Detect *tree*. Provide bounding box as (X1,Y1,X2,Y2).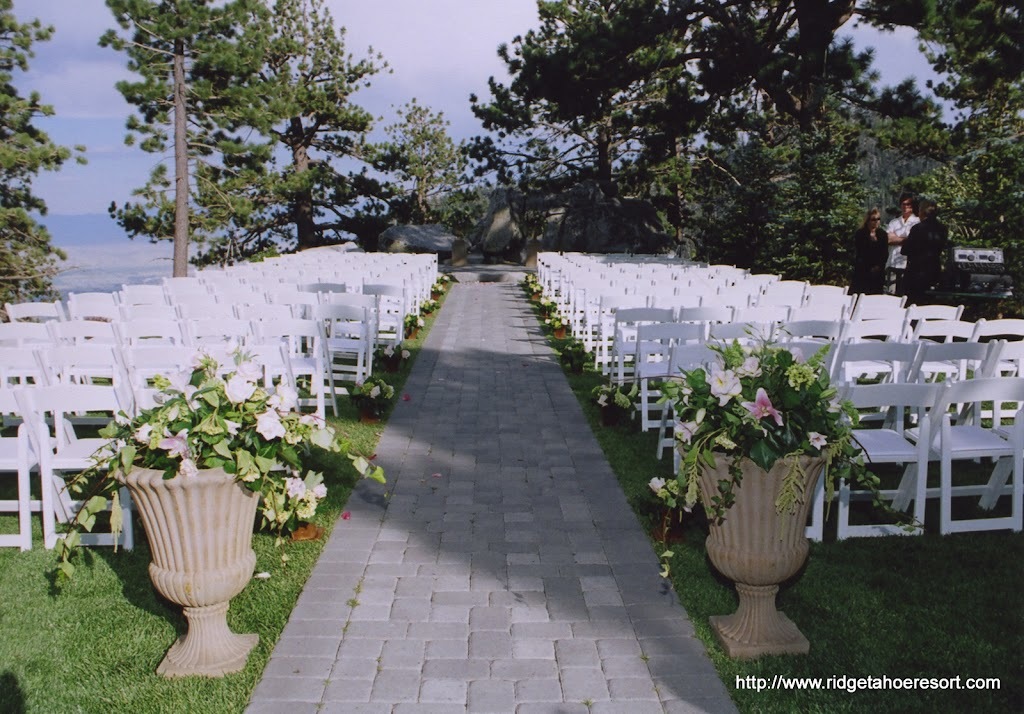
(90,0,275,279).
